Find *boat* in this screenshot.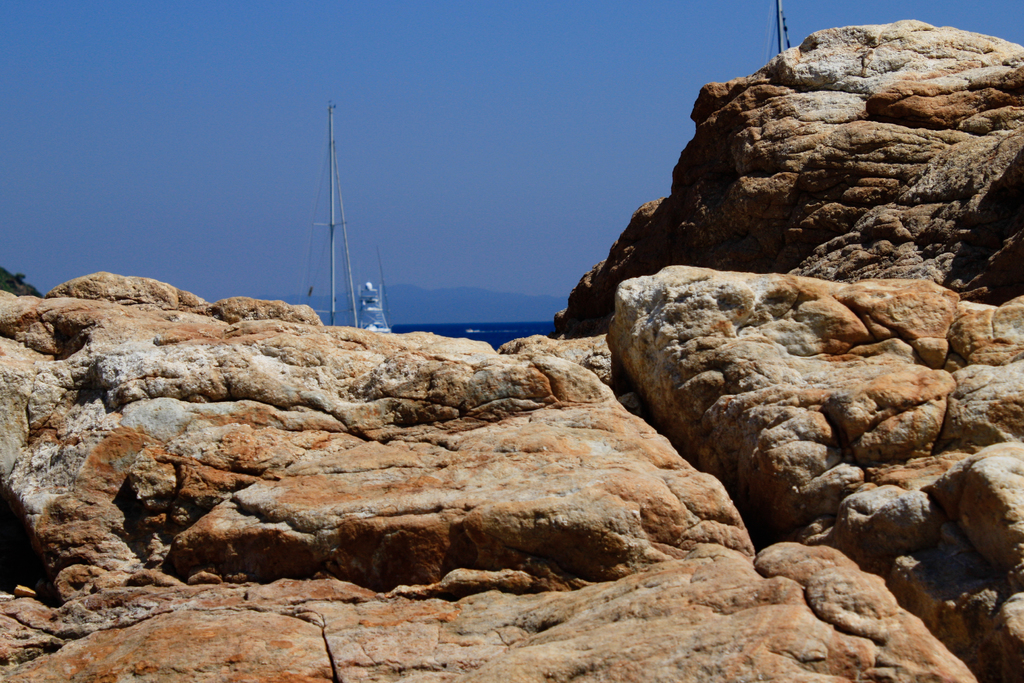
The bounding box for *boat* is x1=356 y1=278 x2=392 y2=333.
